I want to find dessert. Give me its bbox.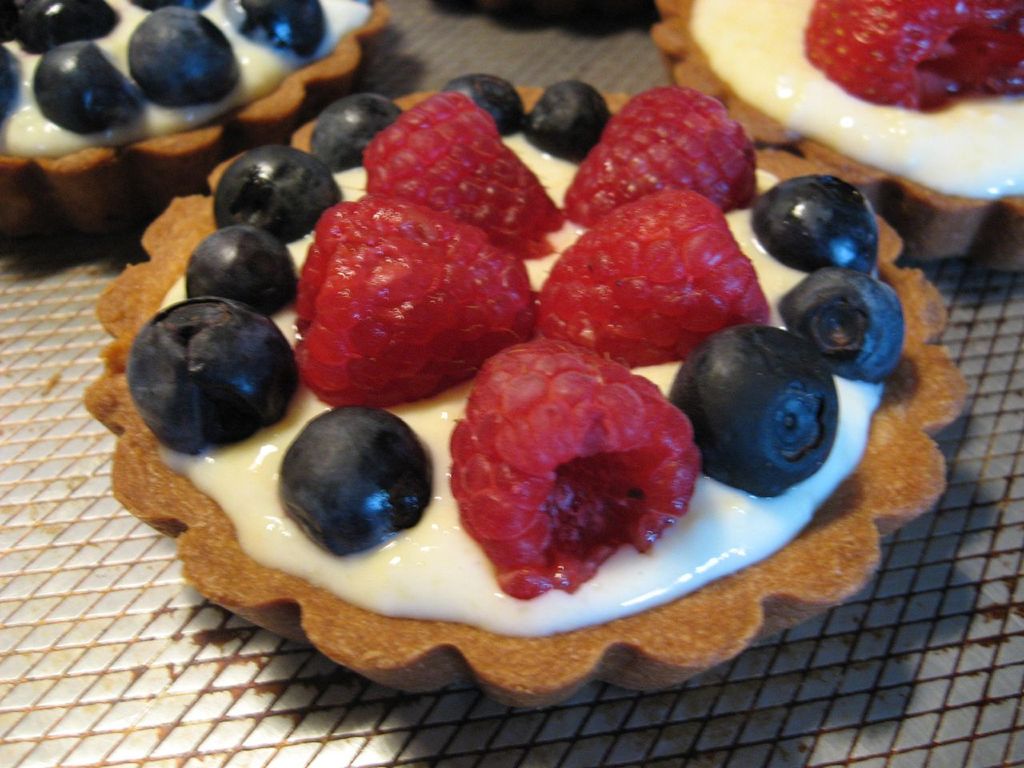
0:5:382:233.
